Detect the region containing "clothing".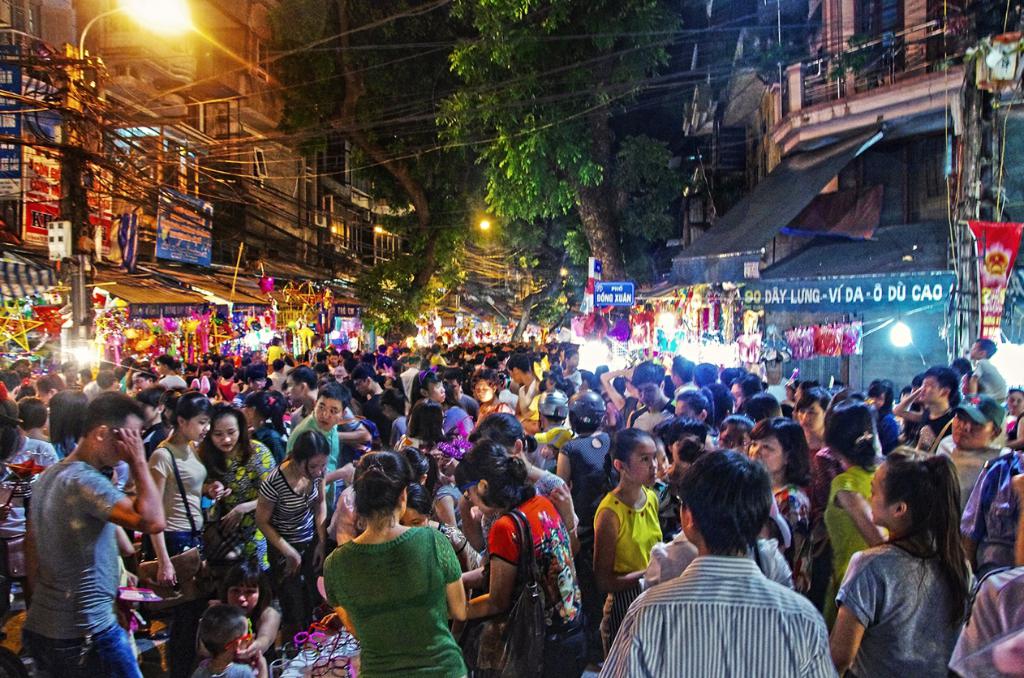
region(972, 358, 1004, 405).
